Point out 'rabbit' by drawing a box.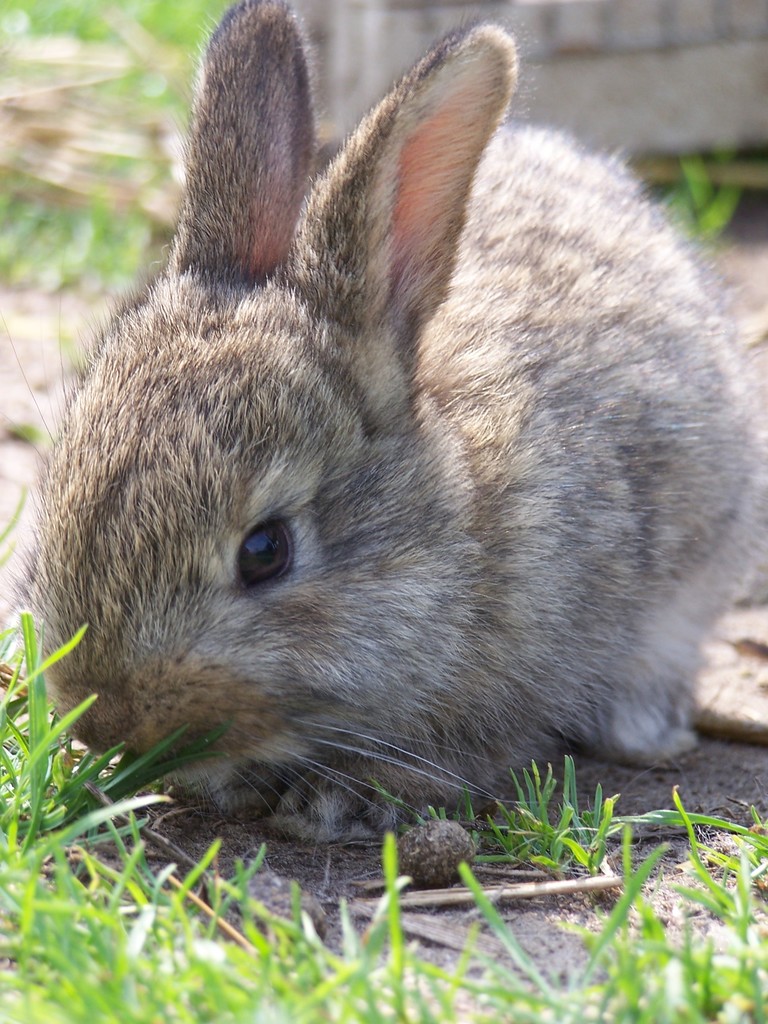
bbox=(0, 0, 767, 847).
